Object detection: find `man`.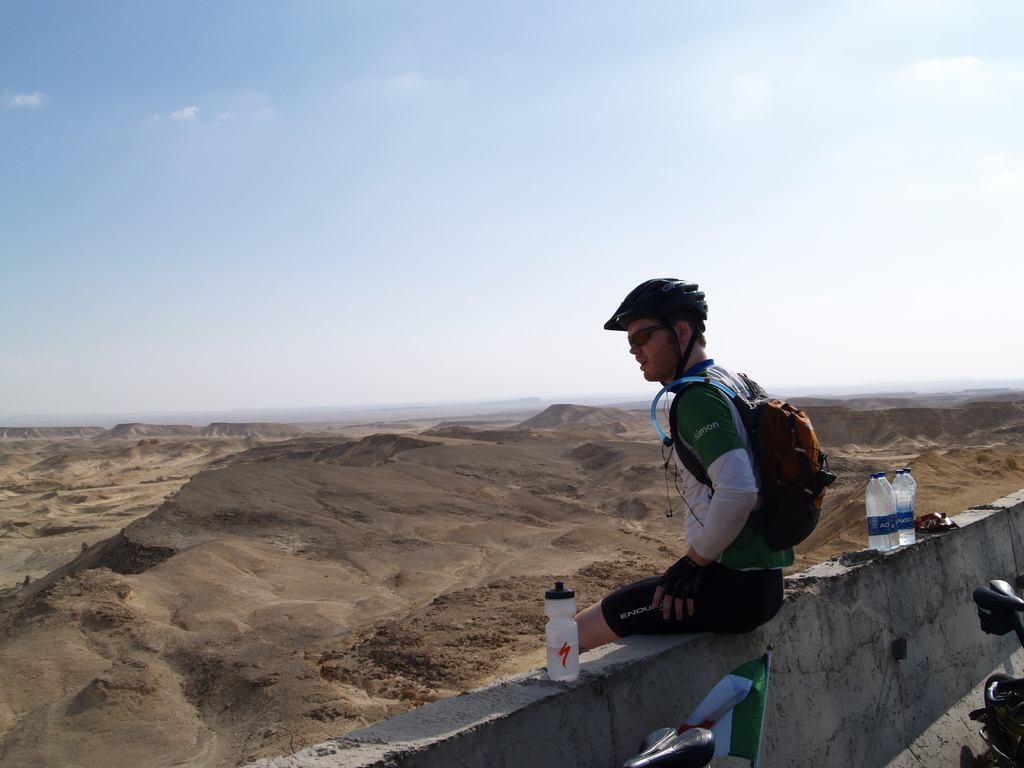
[x1=522, y1=266, x2=817, y2=673].
